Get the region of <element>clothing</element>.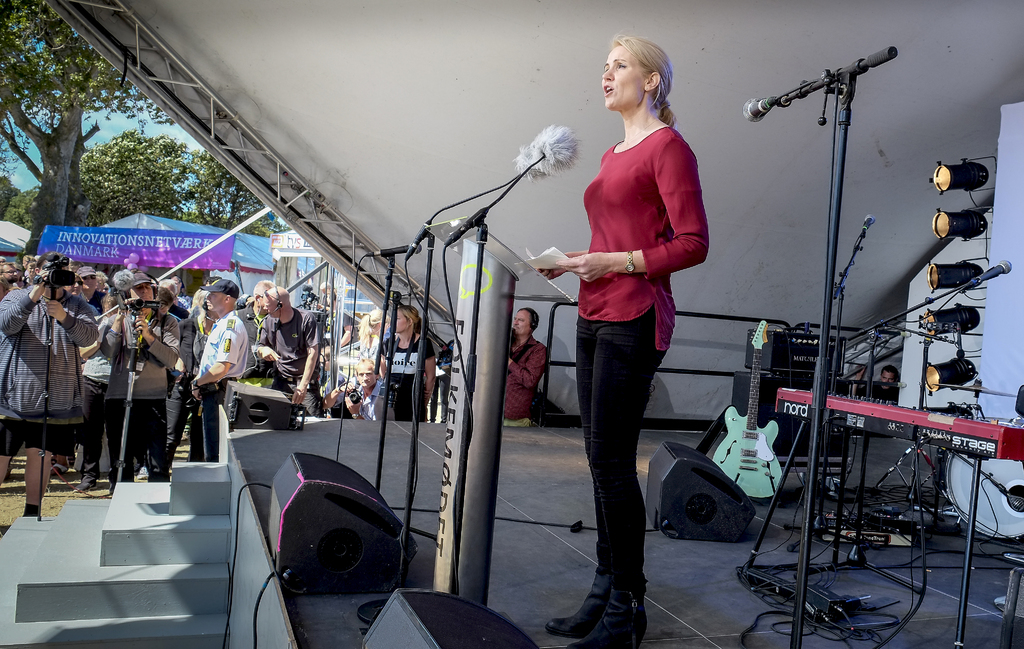
BBox(0, 279, 95, 449).
